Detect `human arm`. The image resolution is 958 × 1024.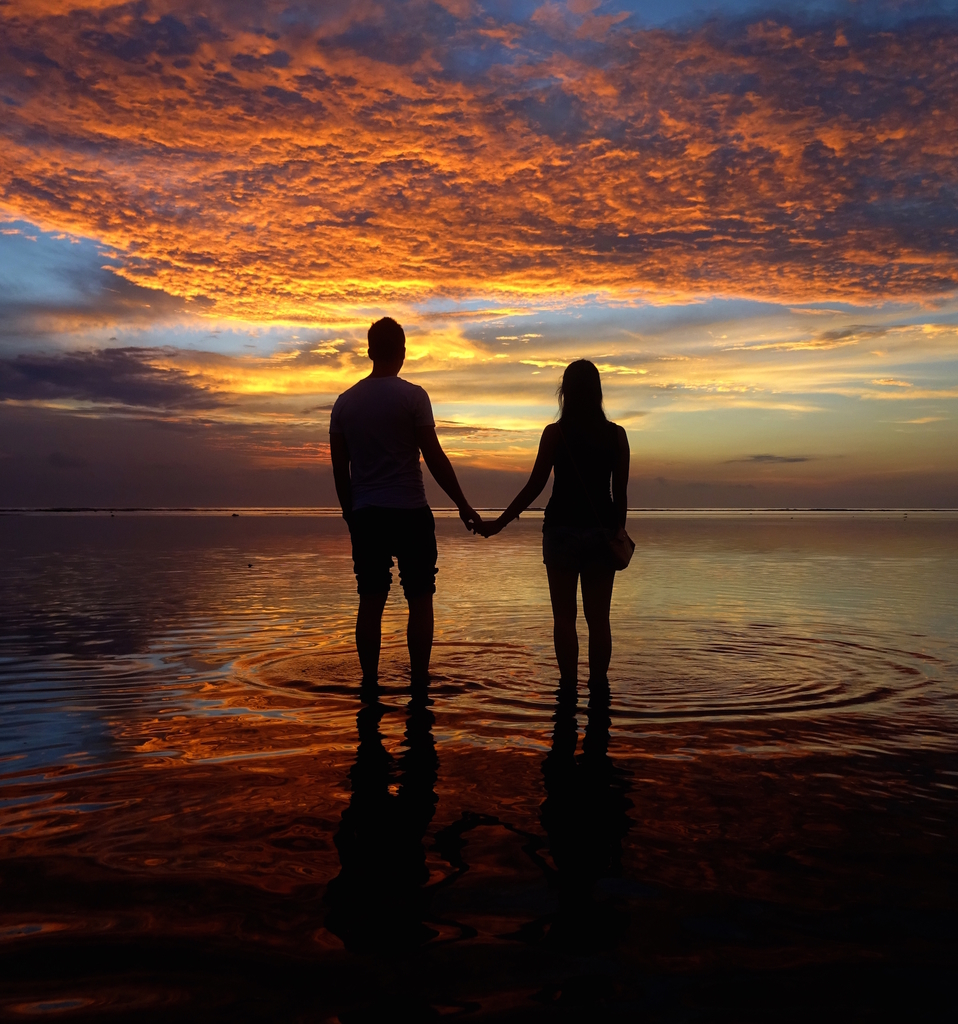
[459, 424, 561, 541].
